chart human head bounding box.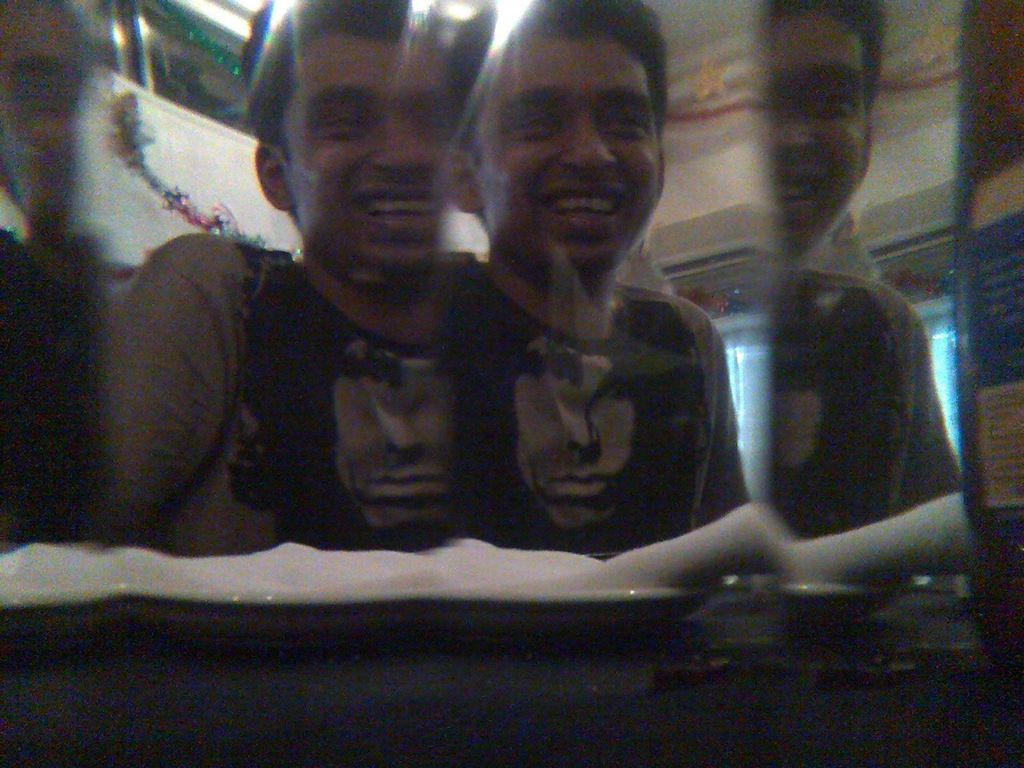
Charted: left=465, top=13, right=685, bottom=271.
